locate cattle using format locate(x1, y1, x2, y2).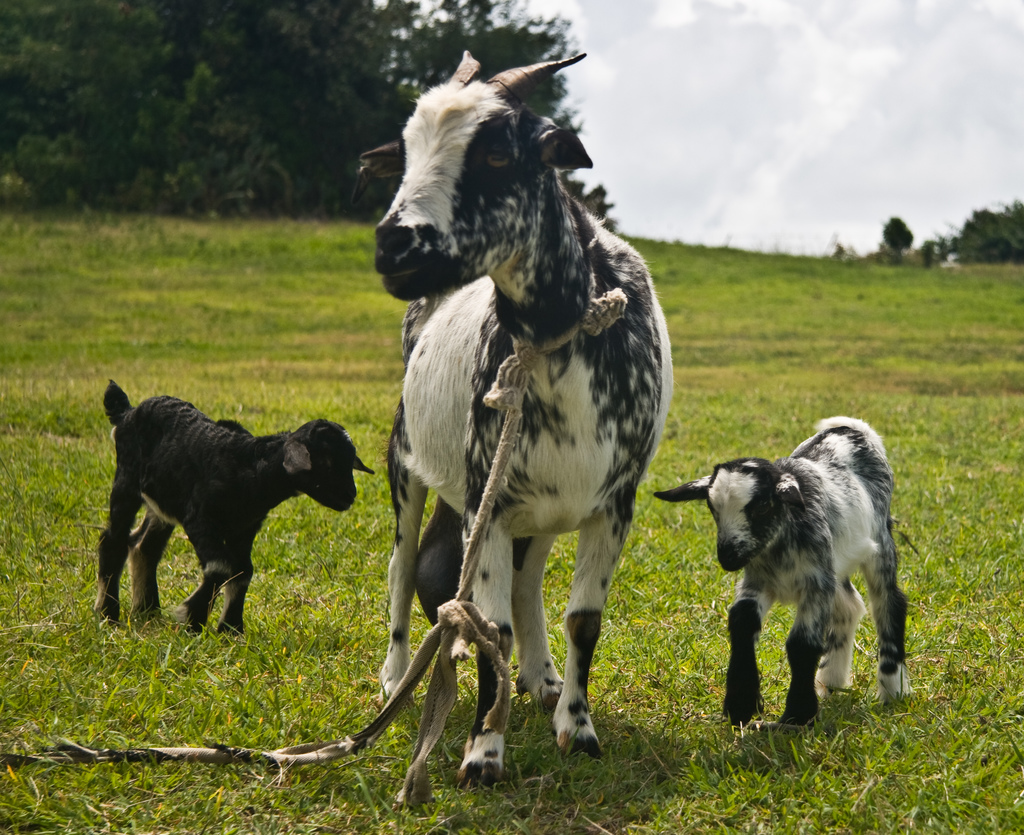
locate(664, 414, 911, 740).
